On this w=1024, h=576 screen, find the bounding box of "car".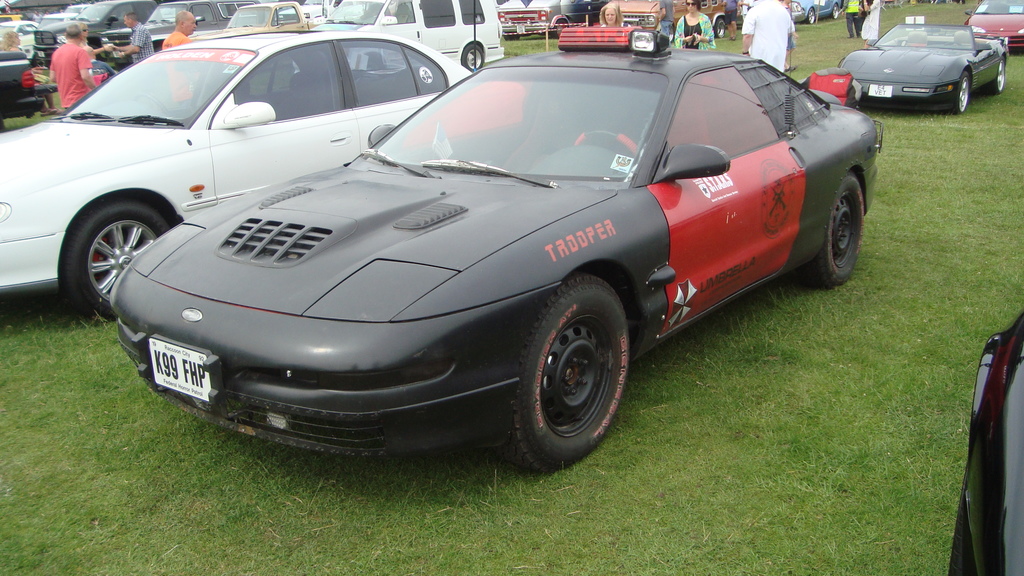
Bounding box: (844,24,1007,115).
